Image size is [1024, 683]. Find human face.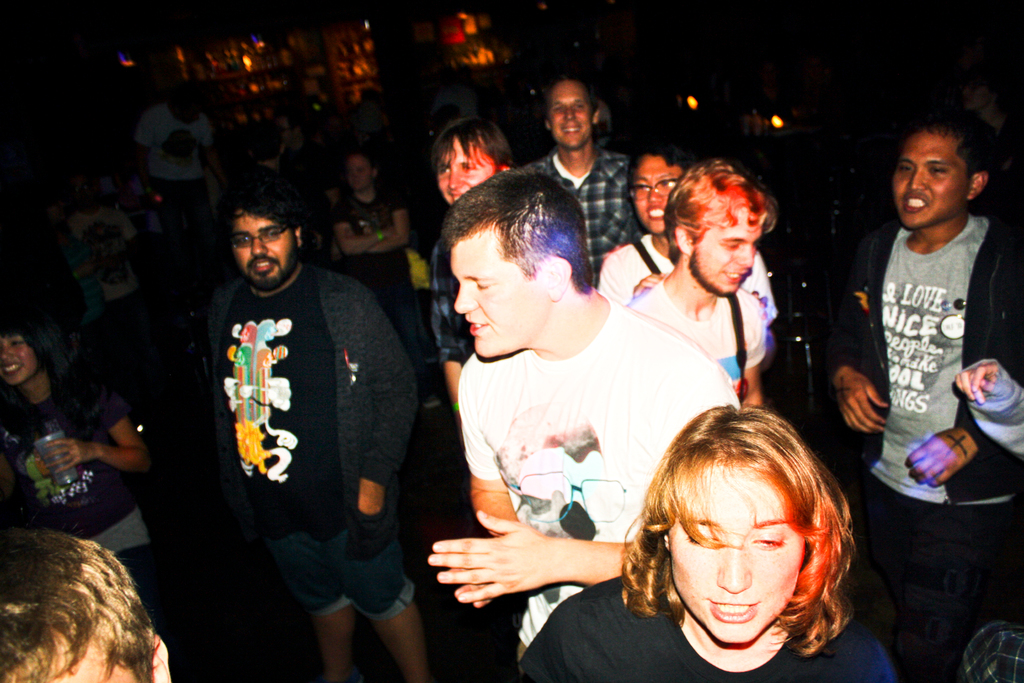
pyautogui.locateOnScreen(0, 341, 35, 386).
